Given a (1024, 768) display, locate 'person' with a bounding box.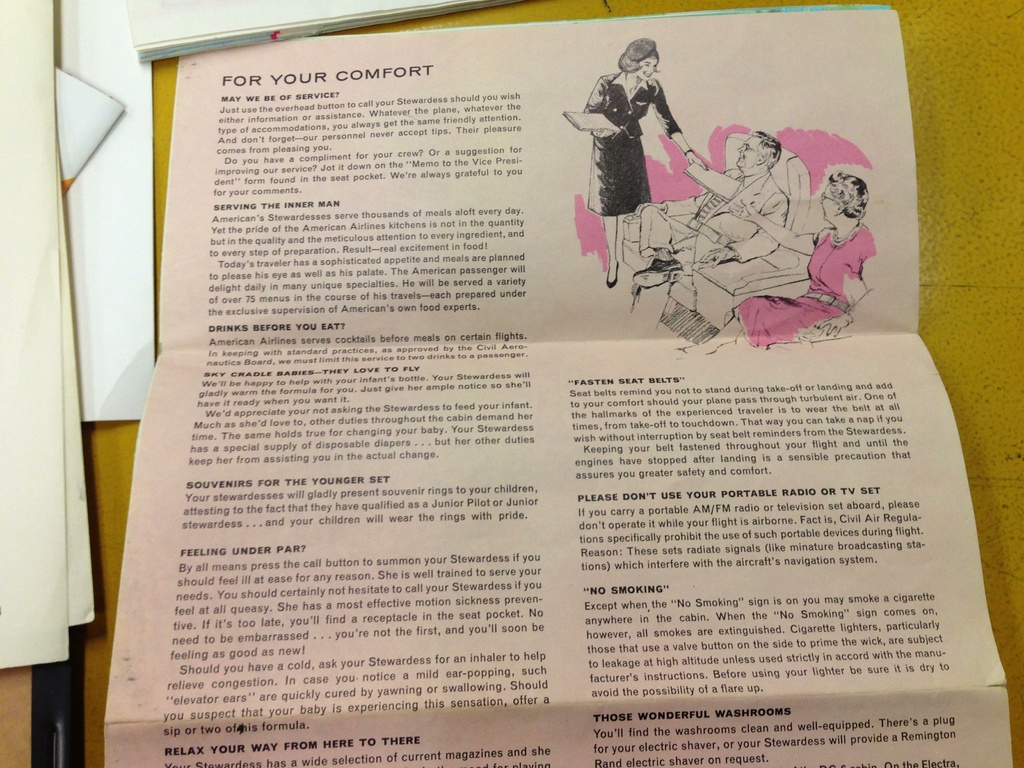
Located: region(636, 128, 784, 303).
